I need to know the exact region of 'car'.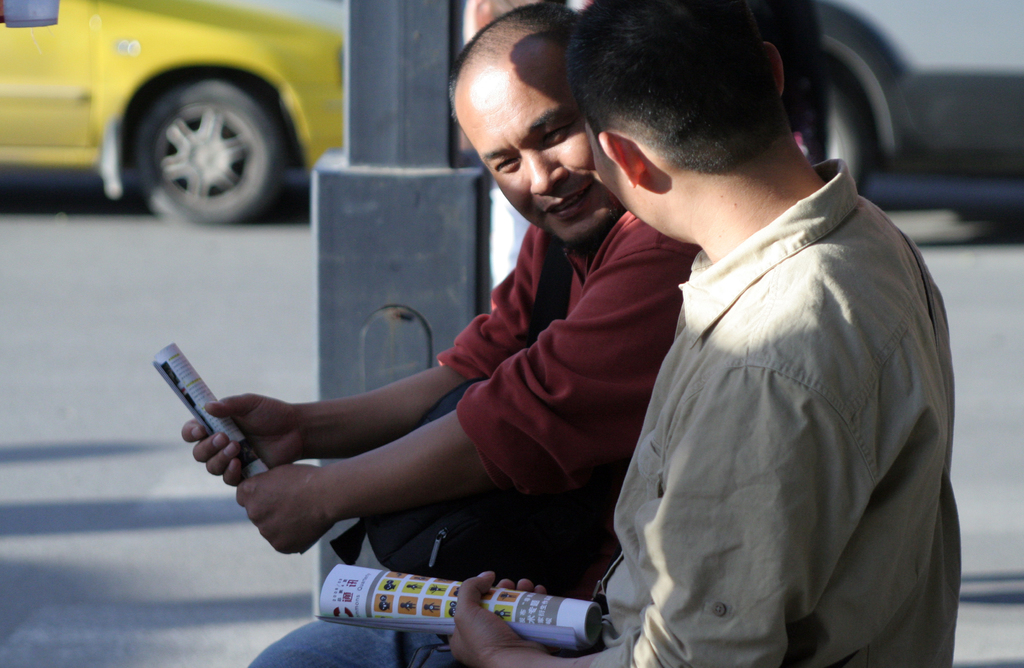
Region: BBox(793, 0, 1023, 222).
